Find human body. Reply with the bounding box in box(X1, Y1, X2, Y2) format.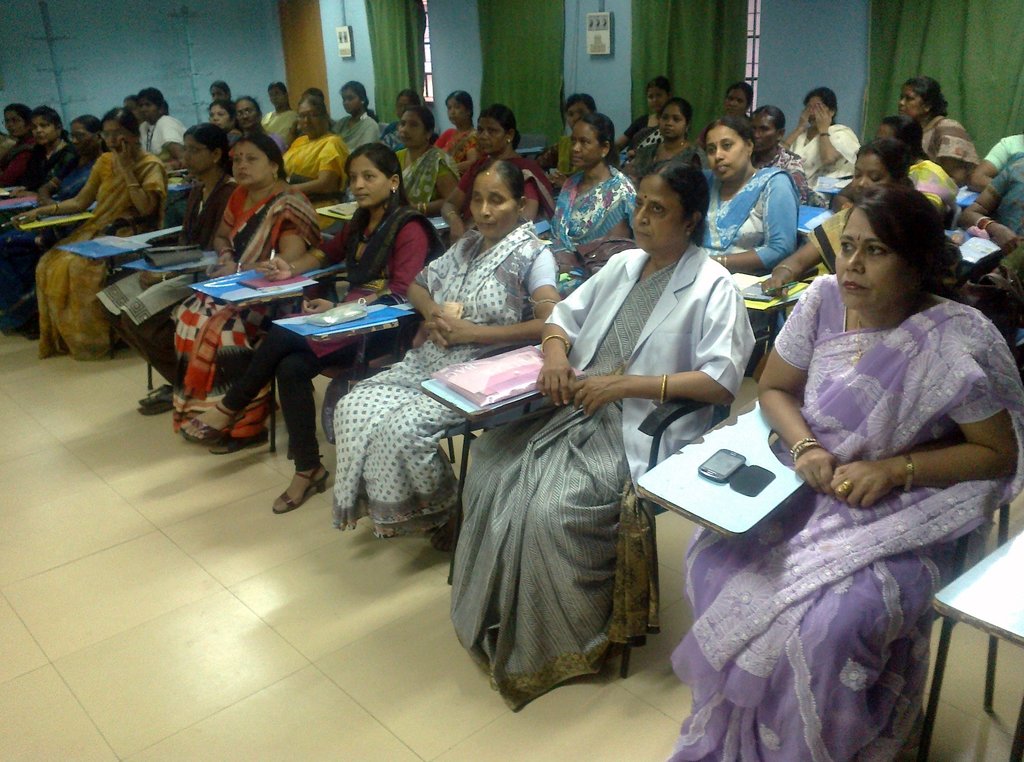
box(108, 120, 227, 405).
